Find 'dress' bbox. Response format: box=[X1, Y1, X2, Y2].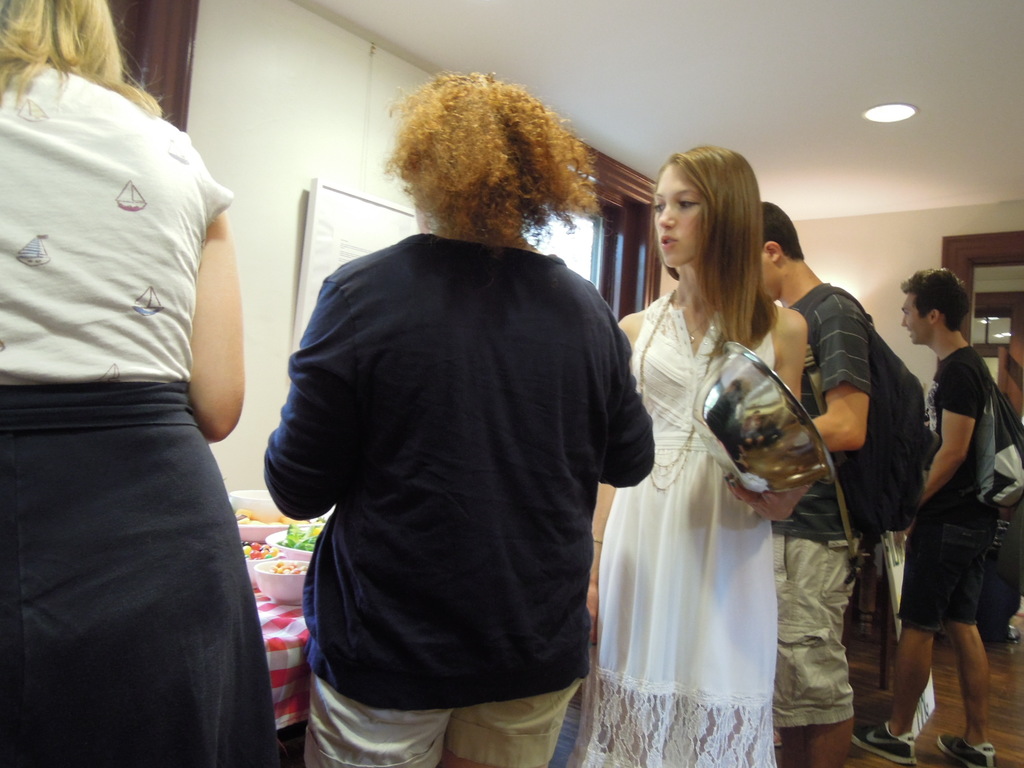
box=[588, 221, 801, 767].
